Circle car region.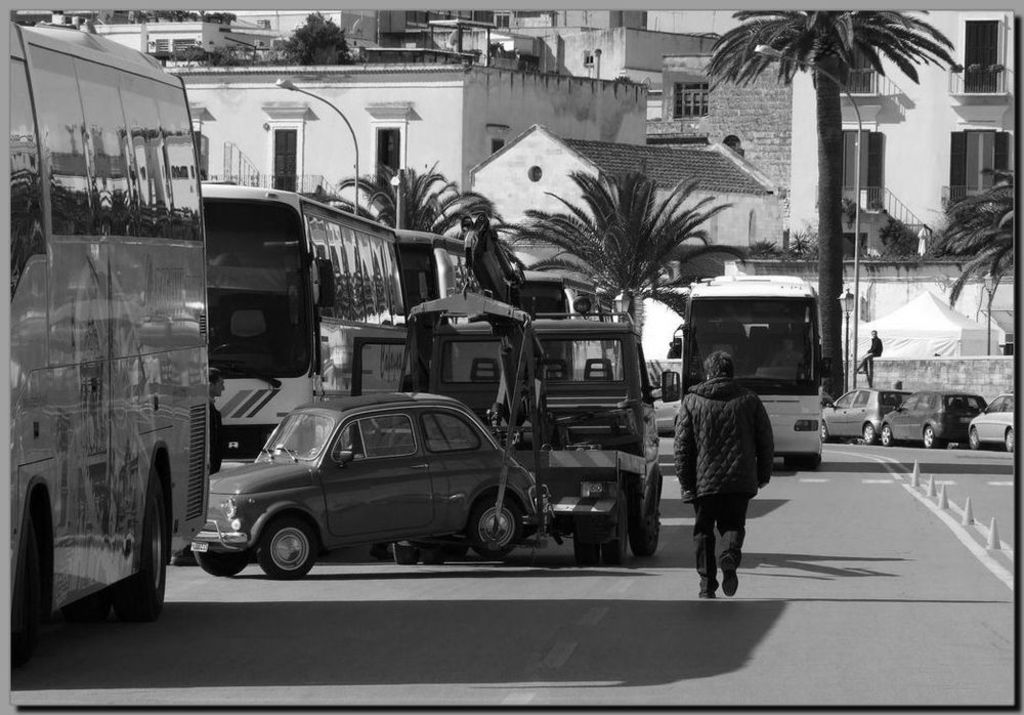
Region: bbox(819, 380, 907, 450).
